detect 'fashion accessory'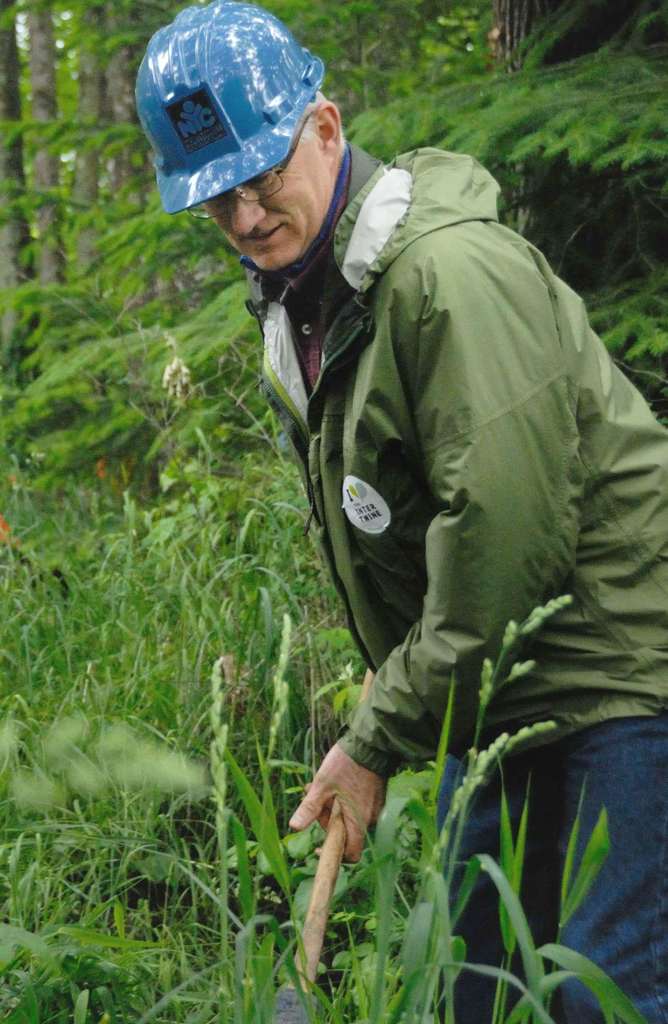
<bbox>139, 0, 330, 212</bbox>
